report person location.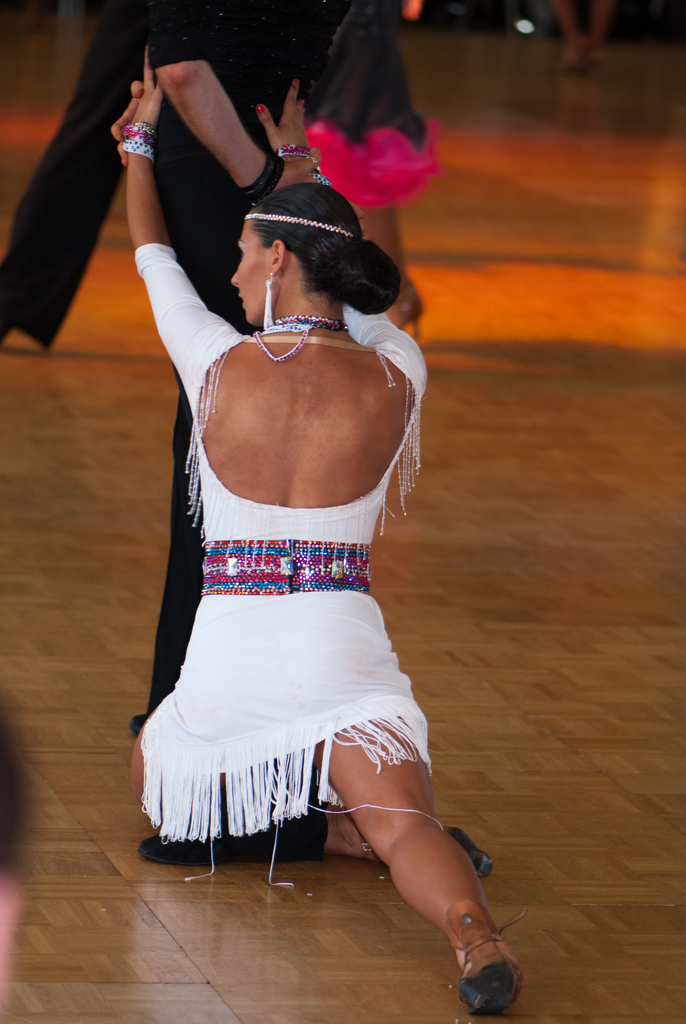
Report: box=[2, 0, 452, 732].
